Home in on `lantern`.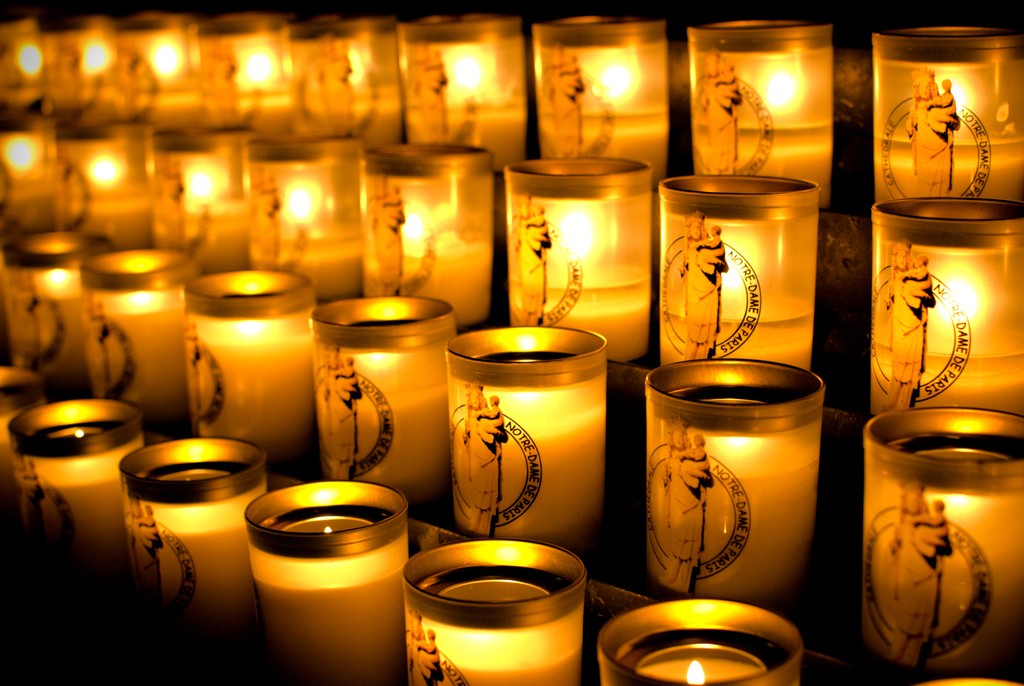
Homed in at <box>363,154,399,300</box>.
